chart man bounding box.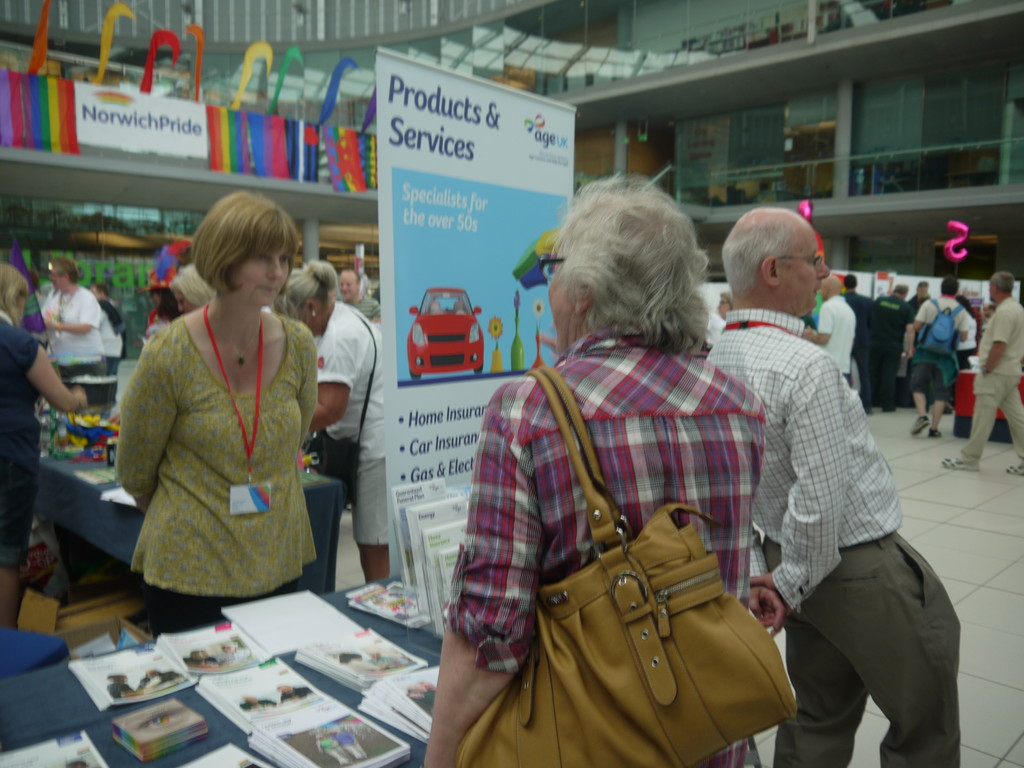
Charted: 335 263 382 328.
